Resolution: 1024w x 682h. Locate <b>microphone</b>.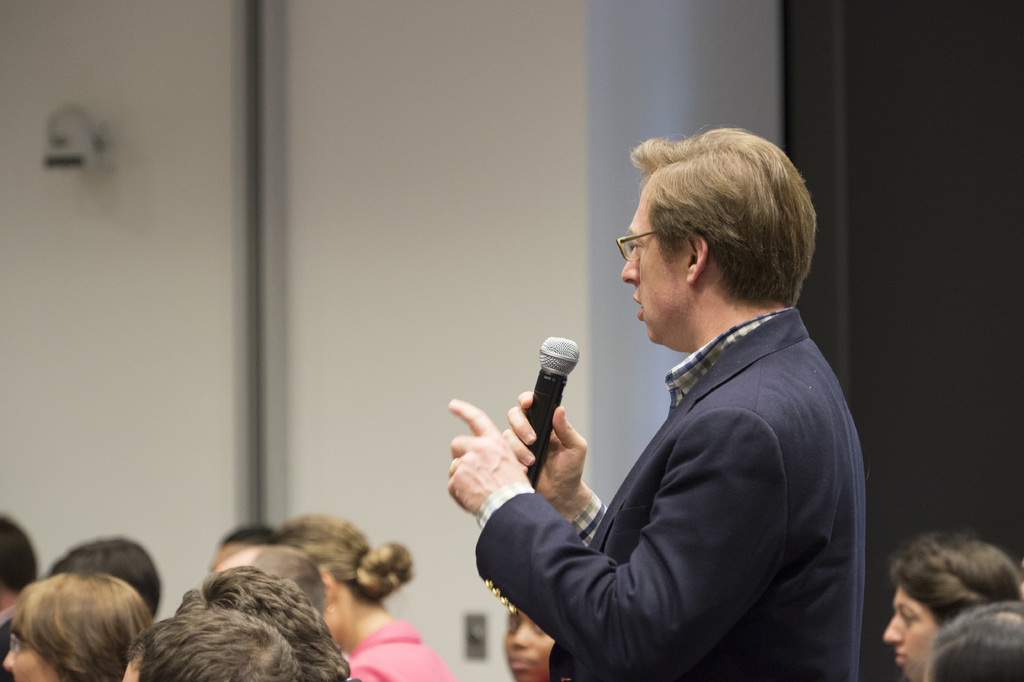
[x1=508, y1=346, x2=593, y2=444].
